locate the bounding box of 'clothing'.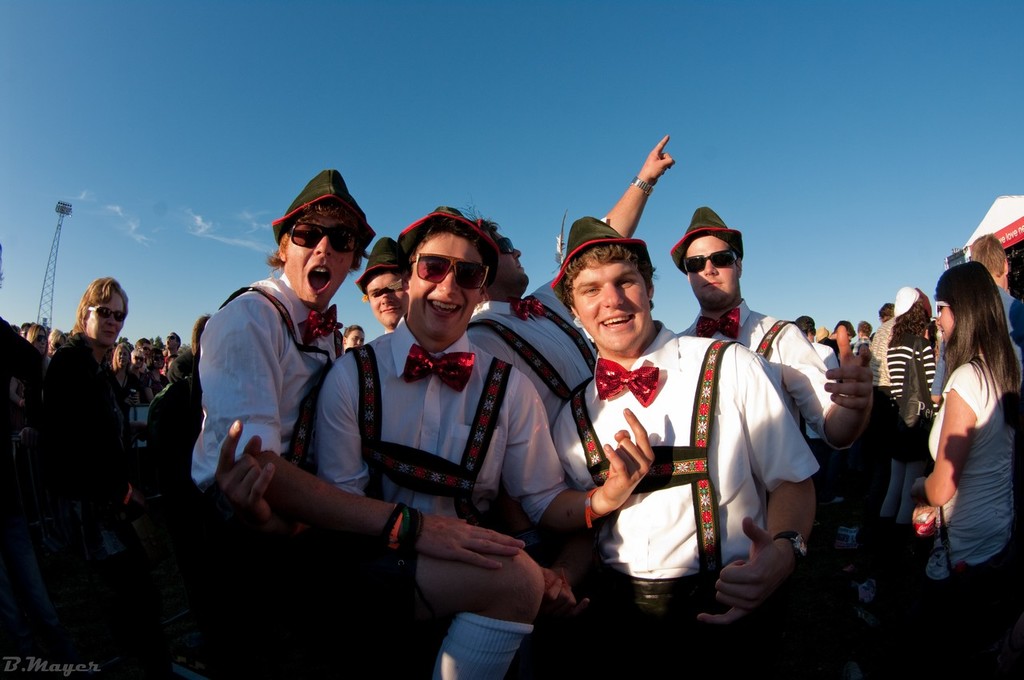
Bounding box: detection(669, 306, 846, 438).
